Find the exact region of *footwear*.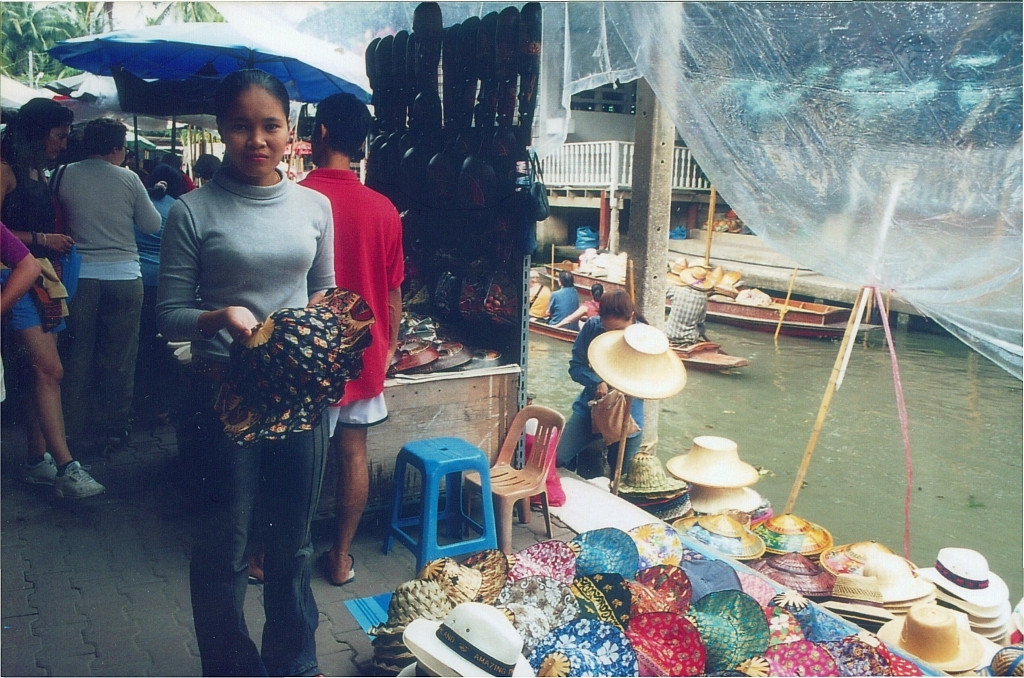
Exact region: x1=104, y1=432, x2=128, y2=449.
